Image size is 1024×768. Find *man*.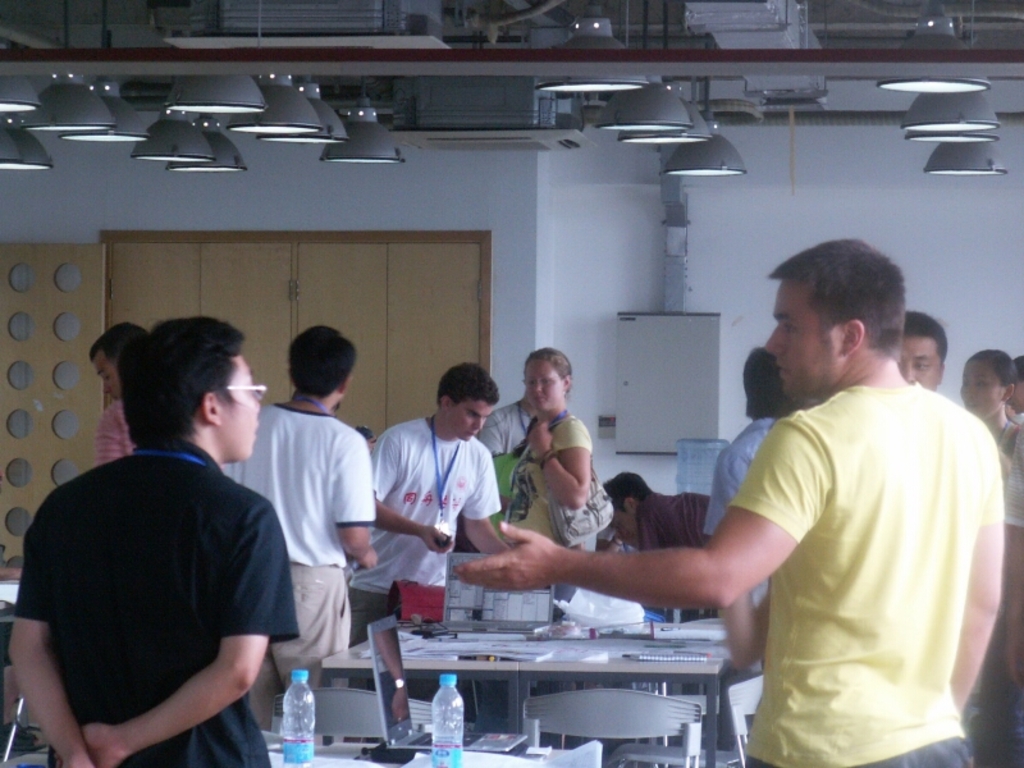
(708, 349, 790, 605).
